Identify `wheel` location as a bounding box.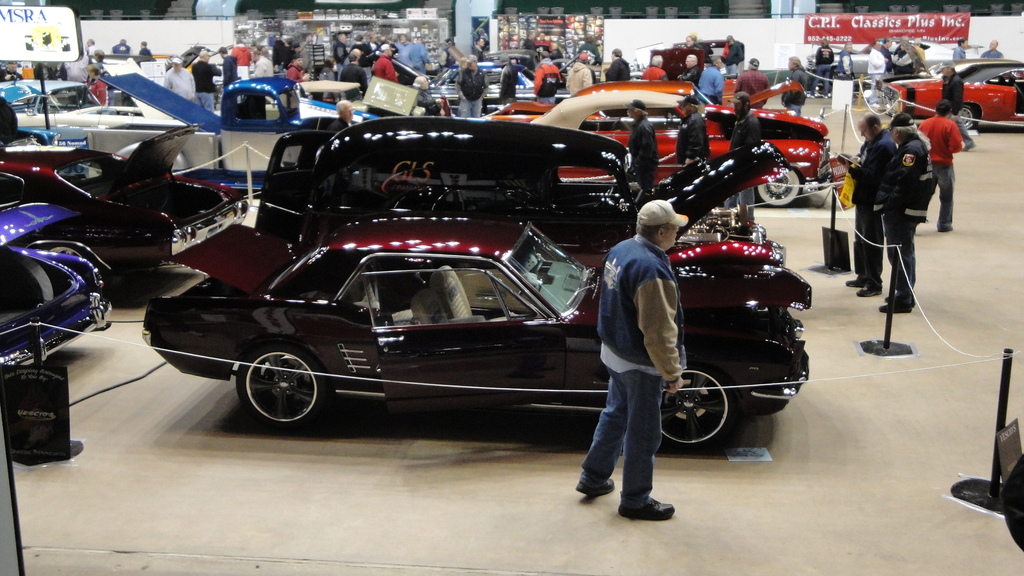
bbox(959, 105, 975, 129).
